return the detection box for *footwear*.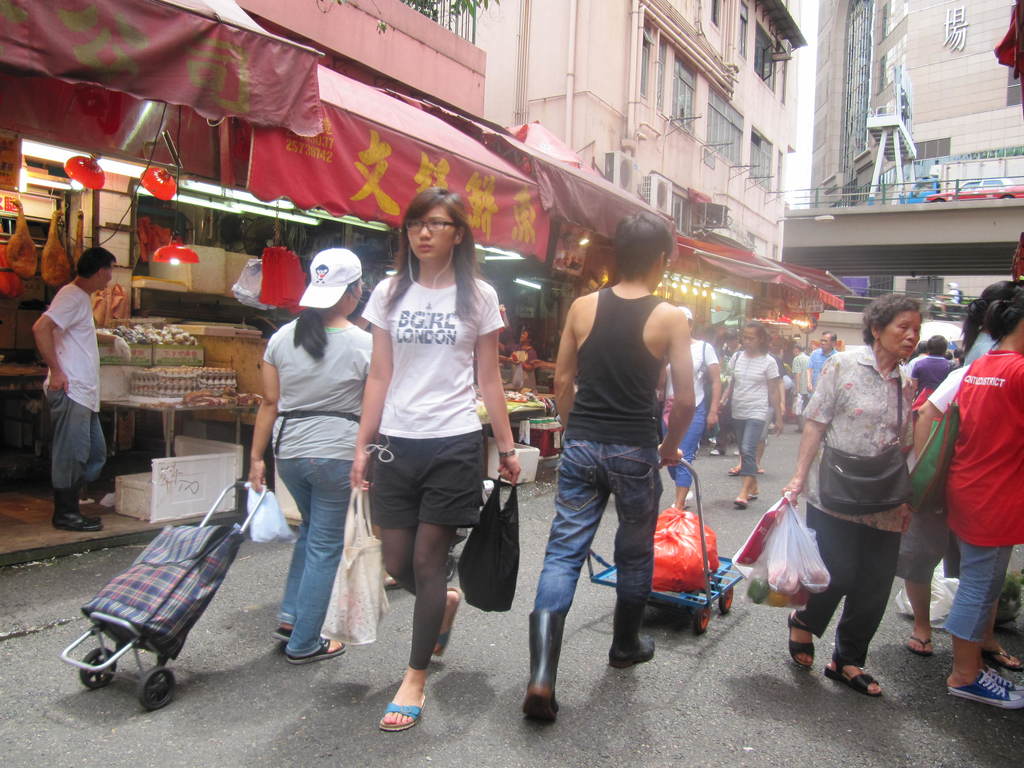
crop(986, 642, 1021, 676).
